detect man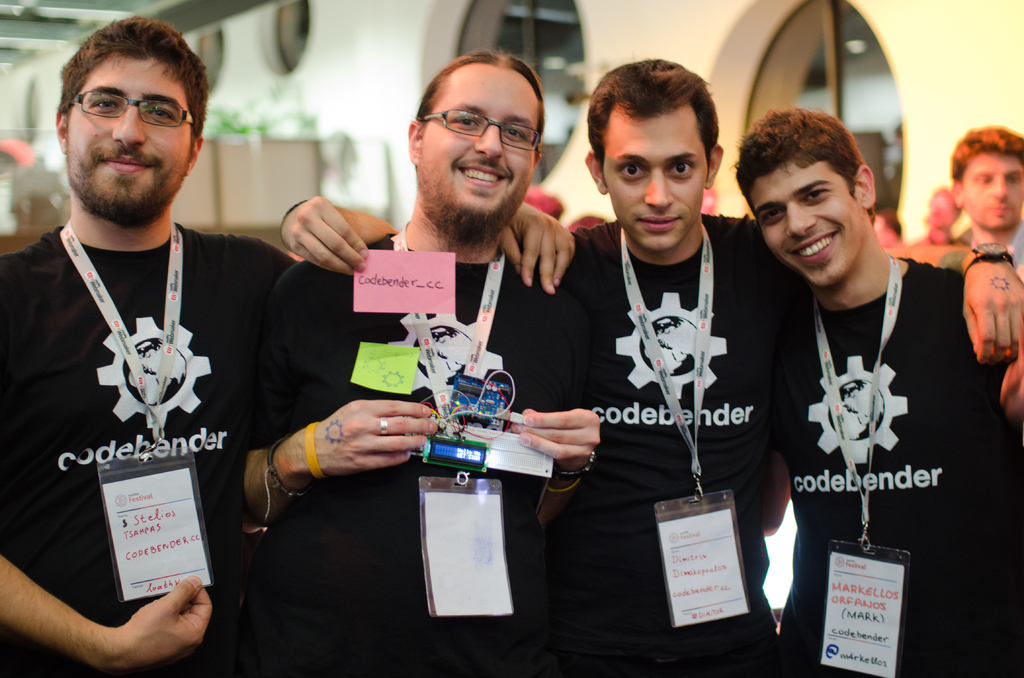
l=735, t=106, r=1023, b=677
